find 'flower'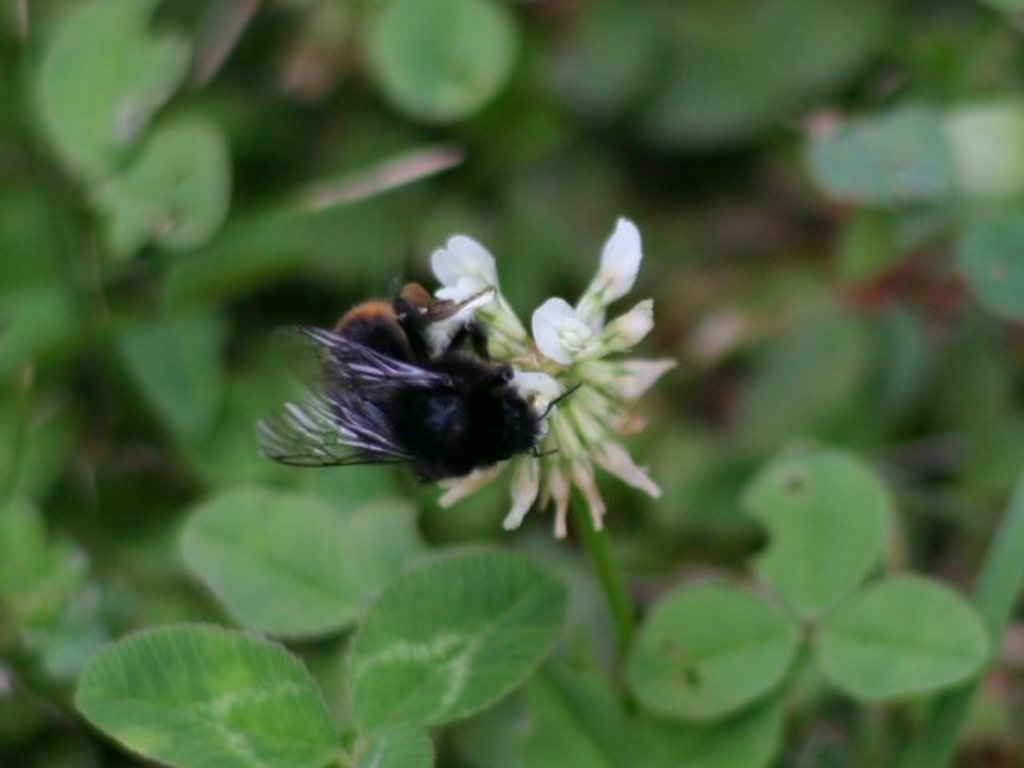
left=418, top=213, right=683, bottom=542
